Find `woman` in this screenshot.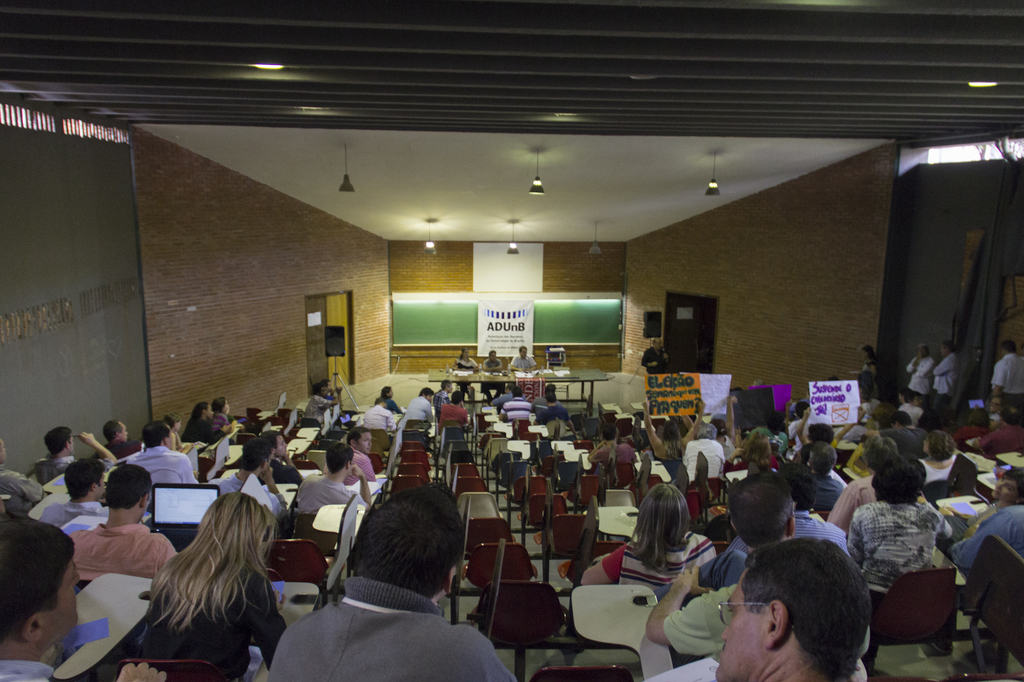
The bounding box for `woman` is BBox(163, 409, 191, 448).
